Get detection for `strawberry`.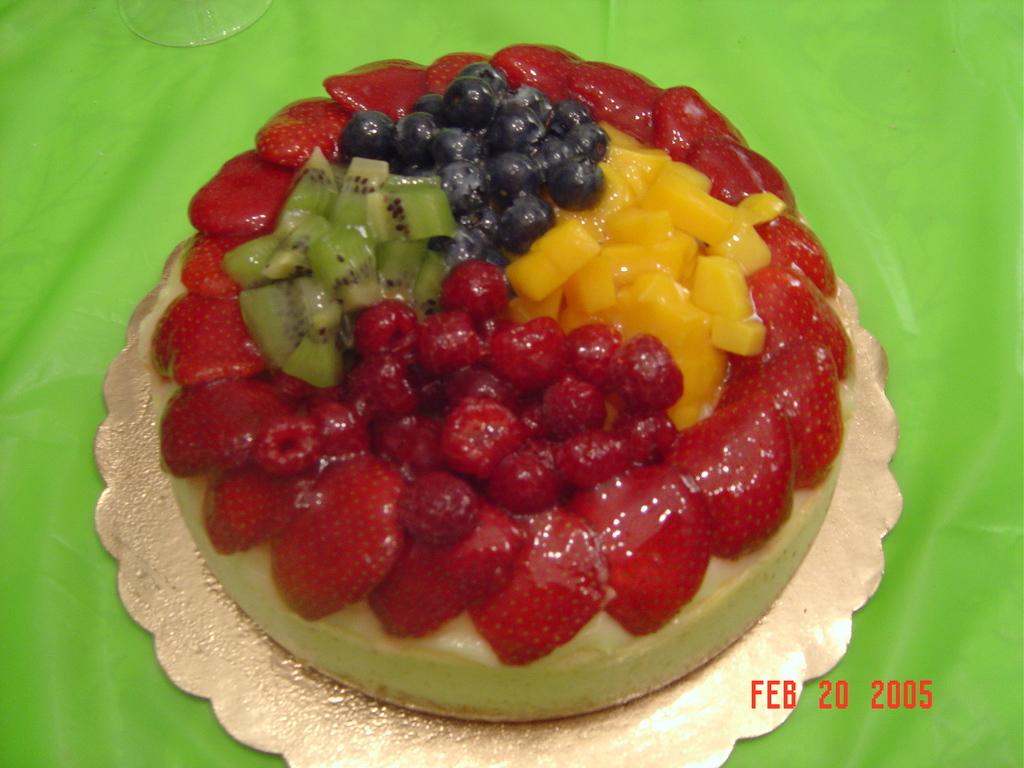
Detection: select_region(180, 154, 294, 234).
